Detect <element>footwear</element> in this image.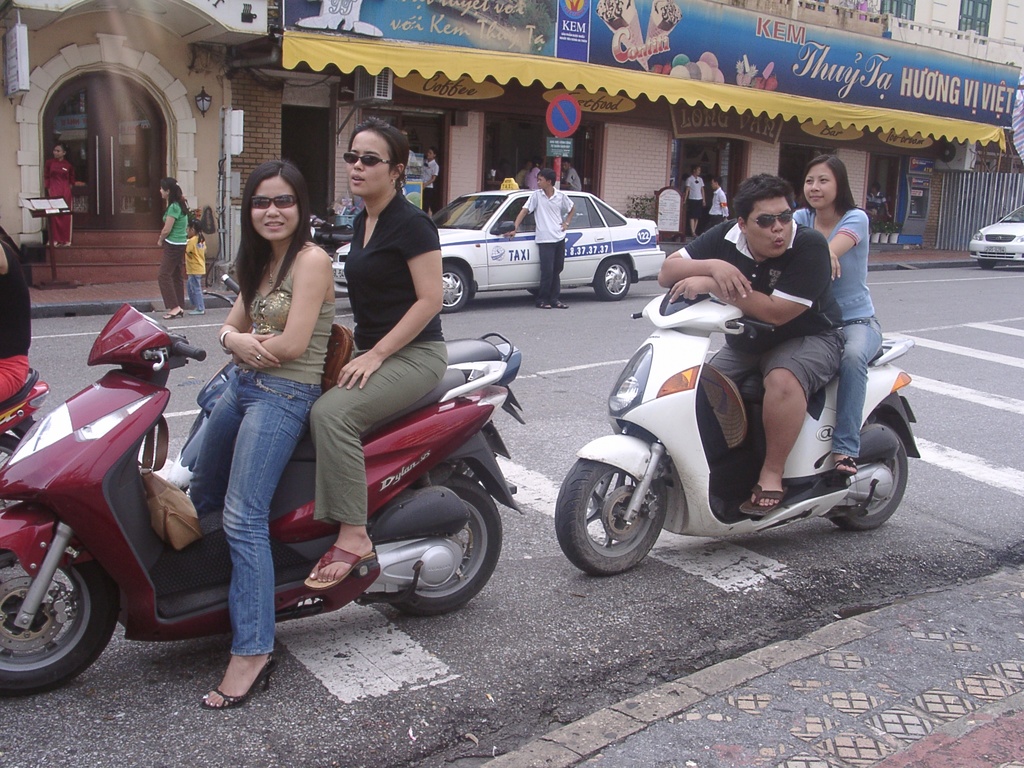
Detection: crop(741, 483, 785, 515).
